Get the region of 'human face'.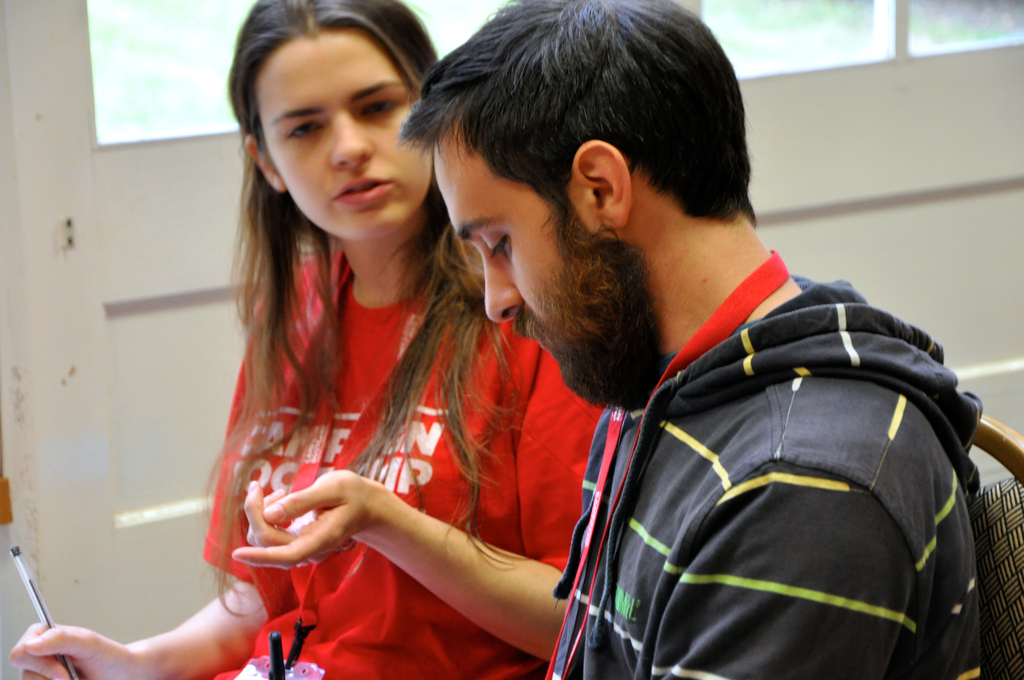
<bbox>257, 31, 431, 241</bbox>.
